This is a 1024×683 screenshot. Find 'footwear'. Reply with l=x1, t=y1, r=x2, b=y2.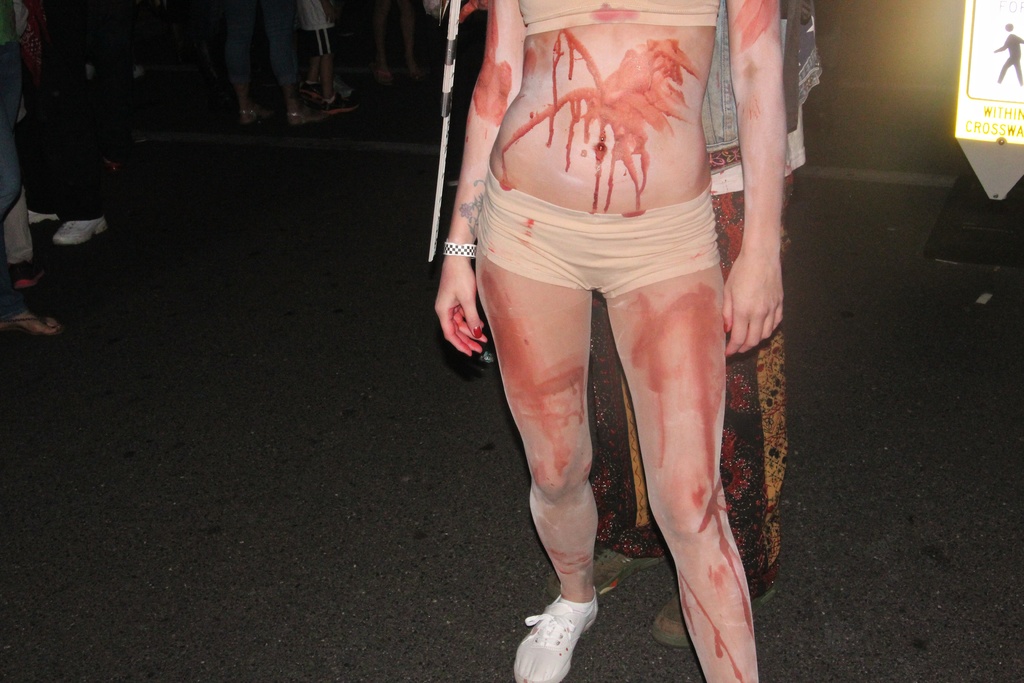
l=648, t=588, r=774, b=649.
